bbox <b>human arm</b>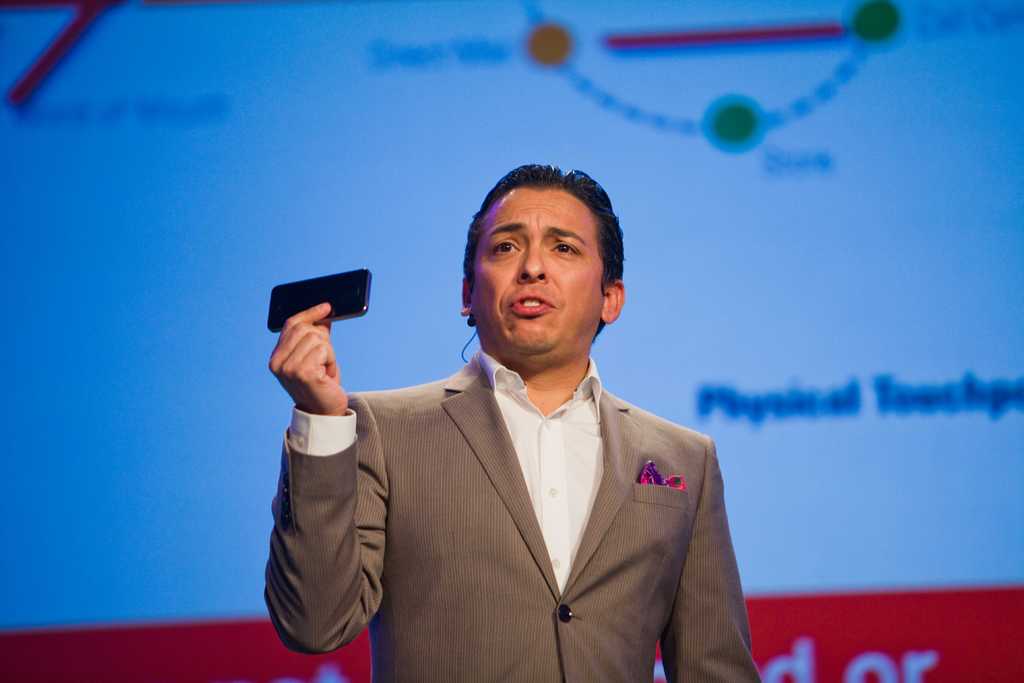
box=[259, 288, 401, 663]
